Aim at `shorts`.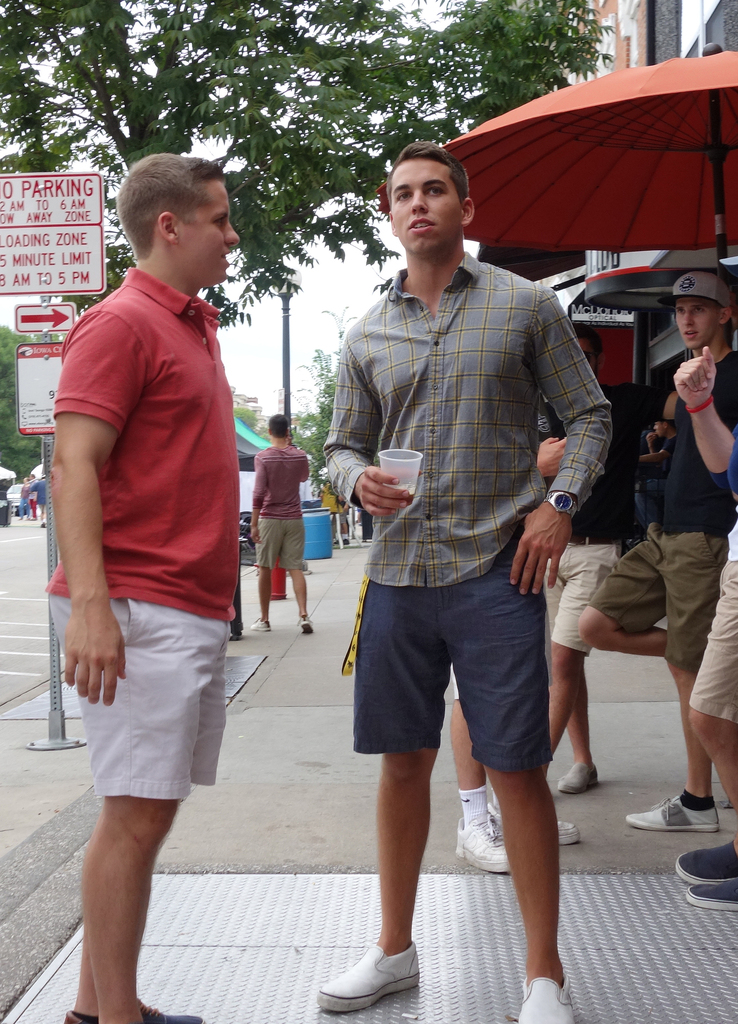
Aimed at x1=48, y1=597, x2=228, y2=798.
